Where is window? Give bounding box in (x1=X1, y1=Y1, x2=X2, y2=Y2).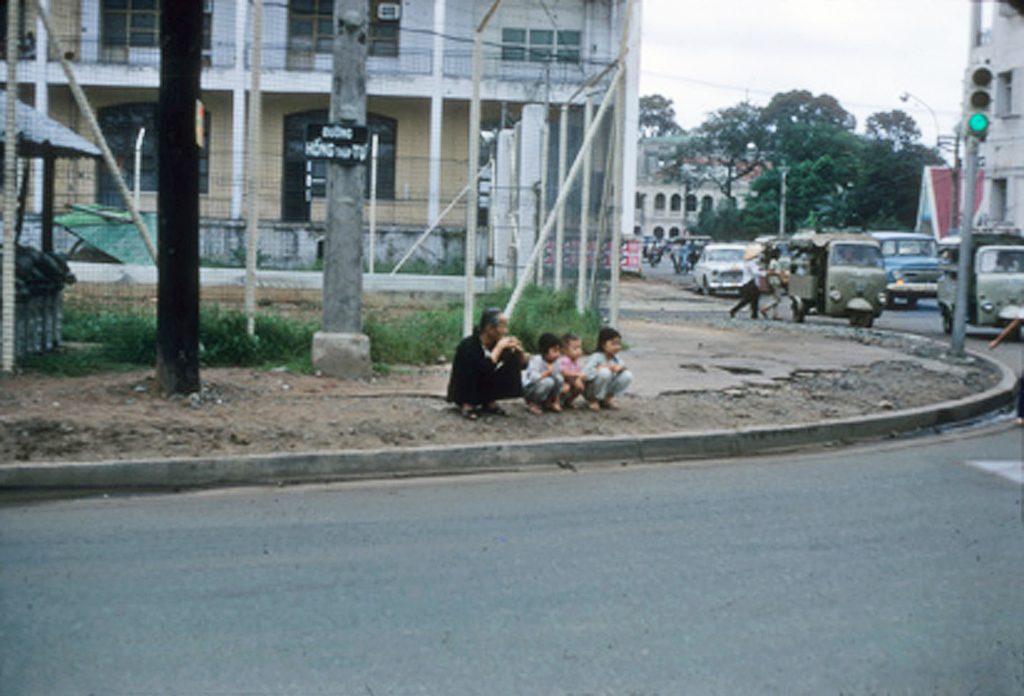
(x1=983, y1=176, x2=1008, y2=224).
